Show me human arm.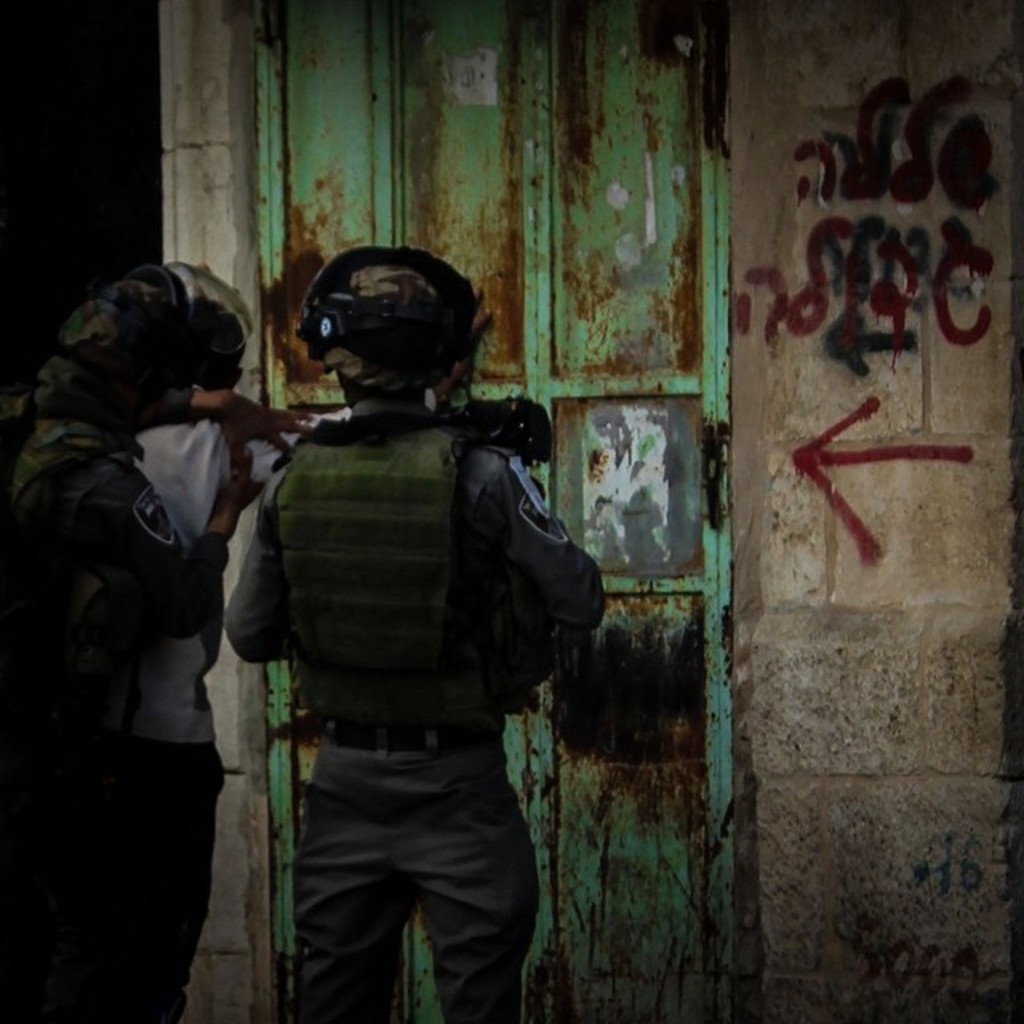
human arm is here: left=224, top=490, right=293, bottom=664.
